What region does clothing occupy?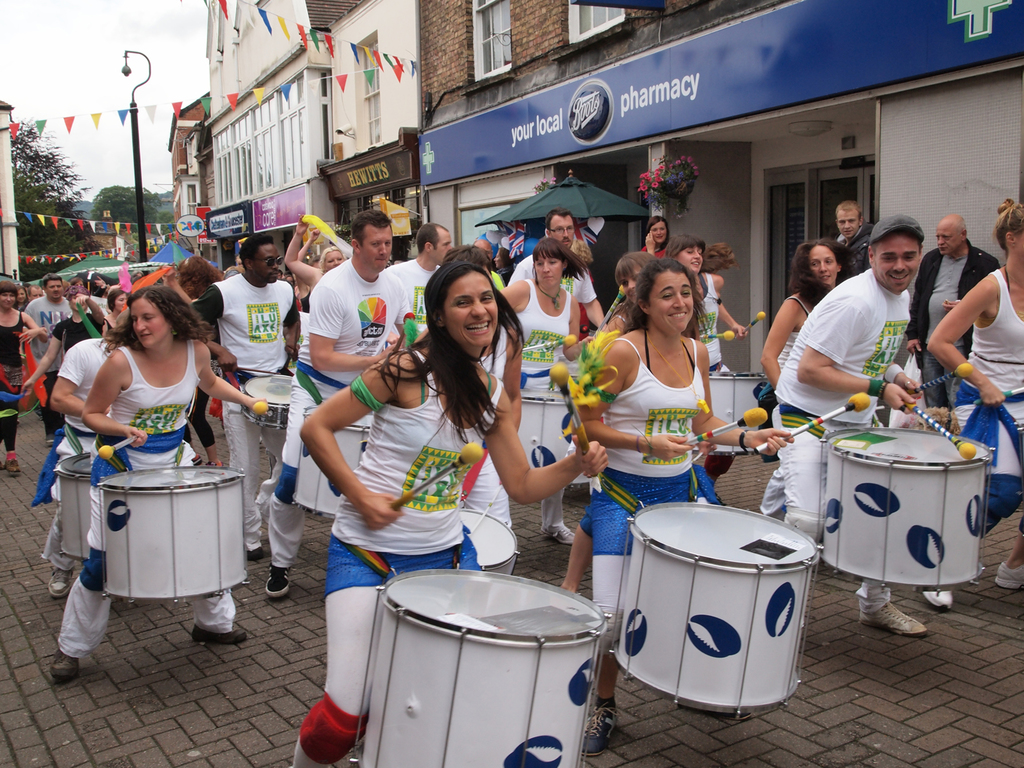
64, 334, 240, 655.
